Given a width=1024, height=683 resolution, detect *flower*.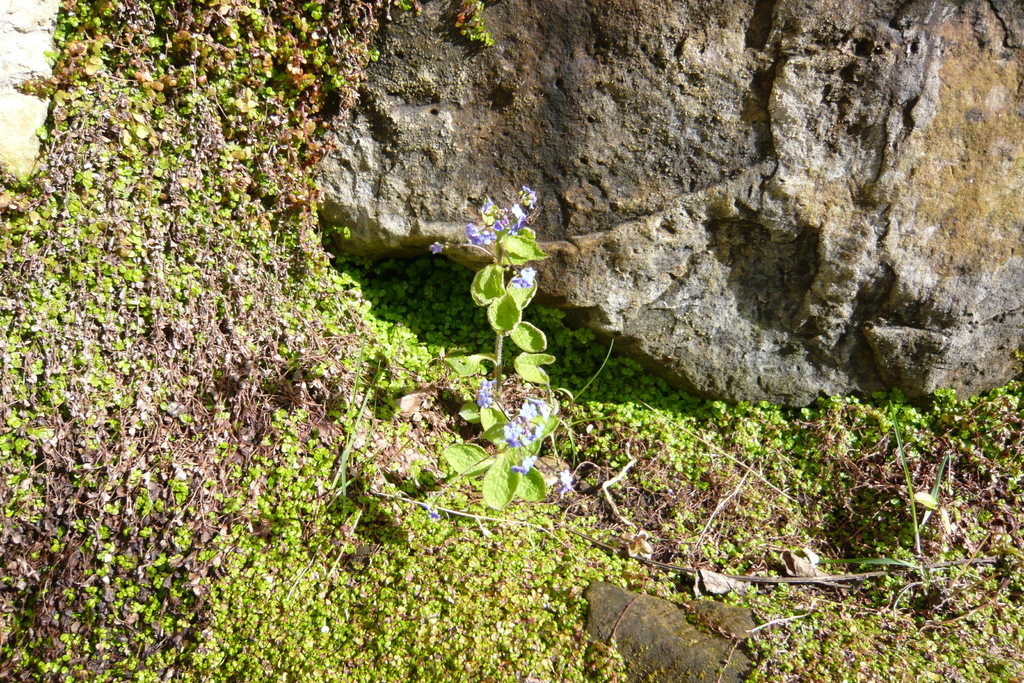
509 261 532 286.
